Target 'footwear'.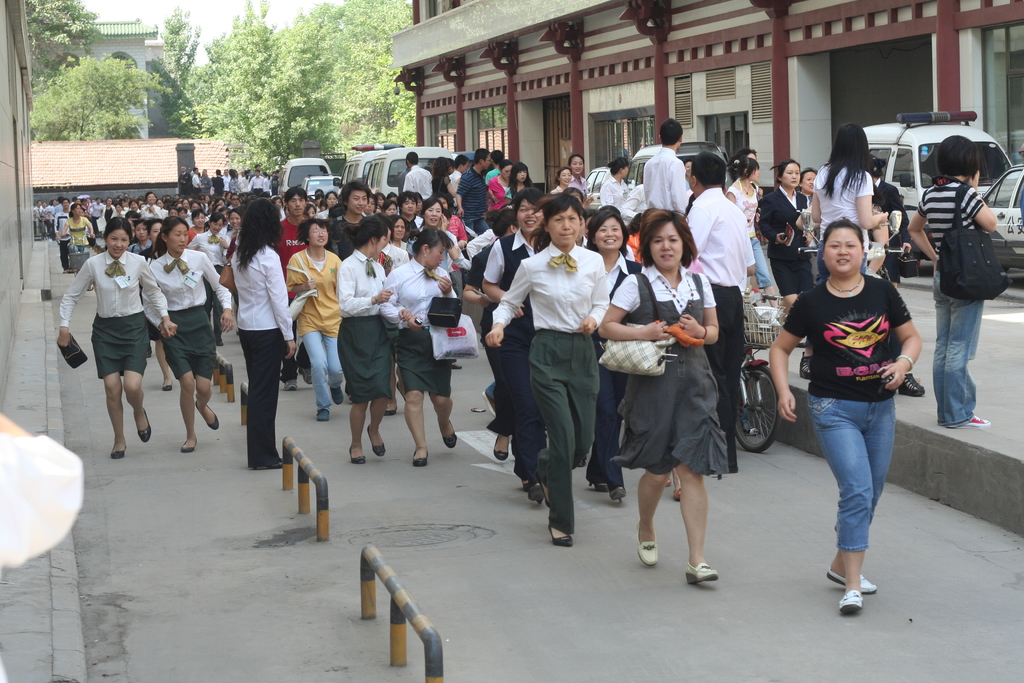
Target region: <box>944,413,991,429</box>.
